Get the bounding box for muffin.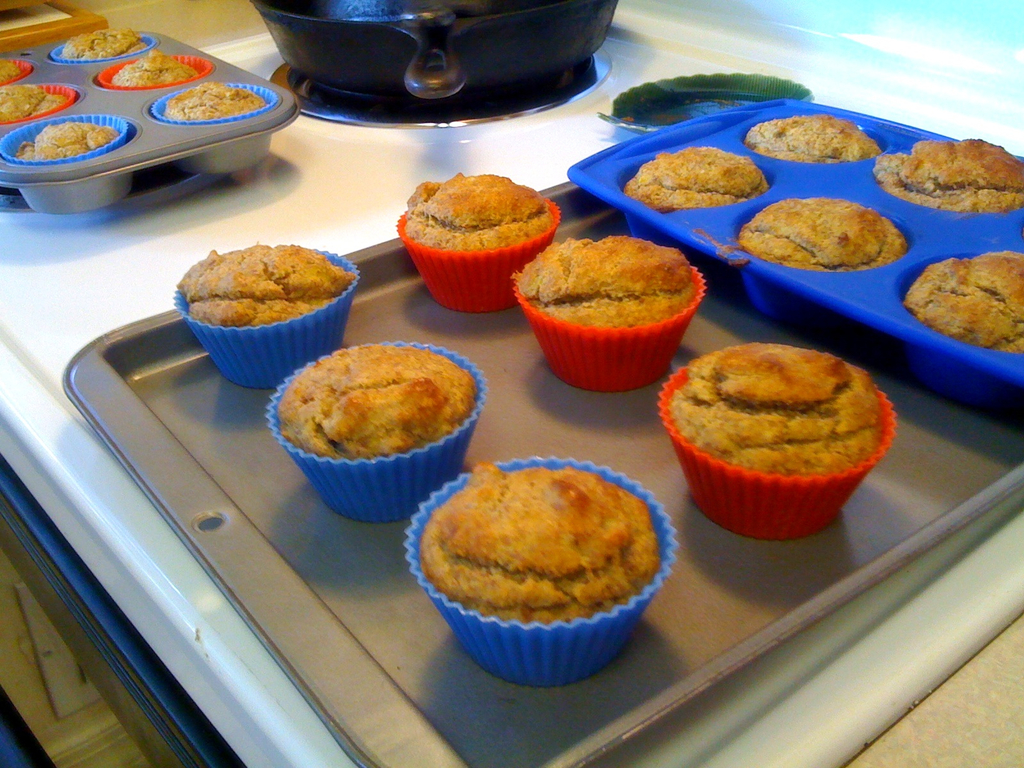
crop(170, 234, 360, 392).
